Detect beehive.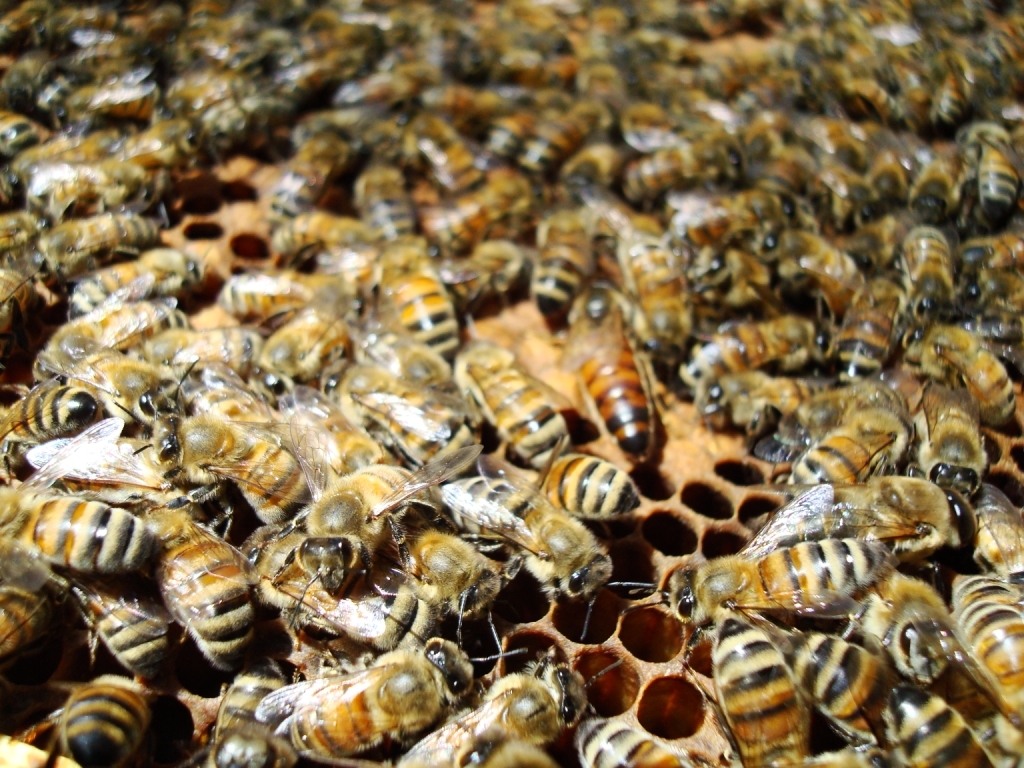
Detected at 0,0,1023,767.
